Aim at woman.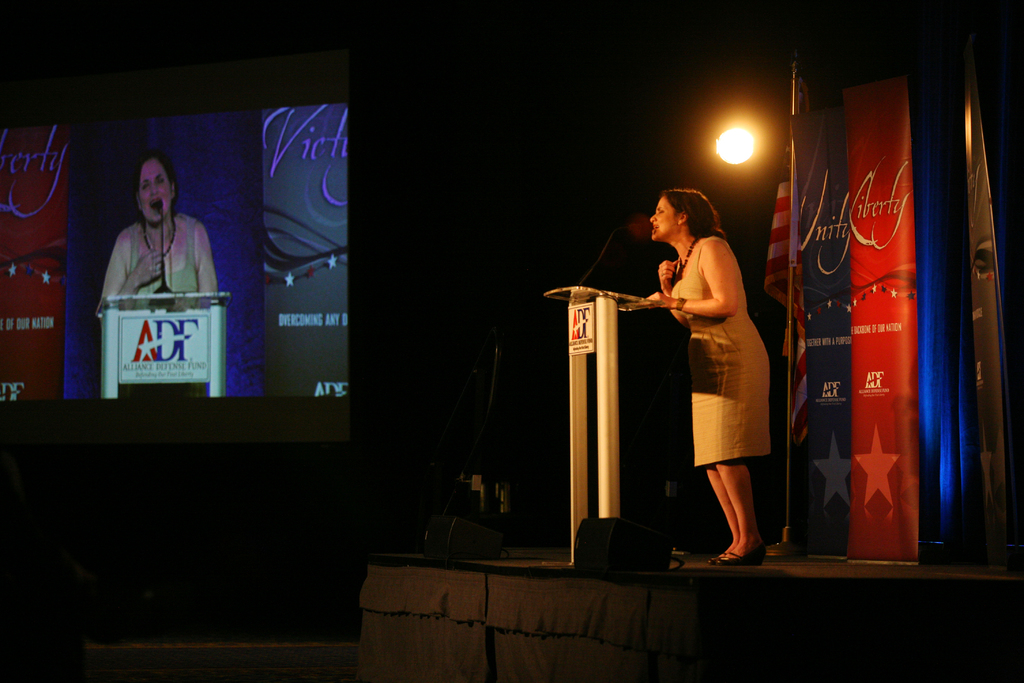
Aimed at <bbox>645, 174, 787, 554</bbox>.
